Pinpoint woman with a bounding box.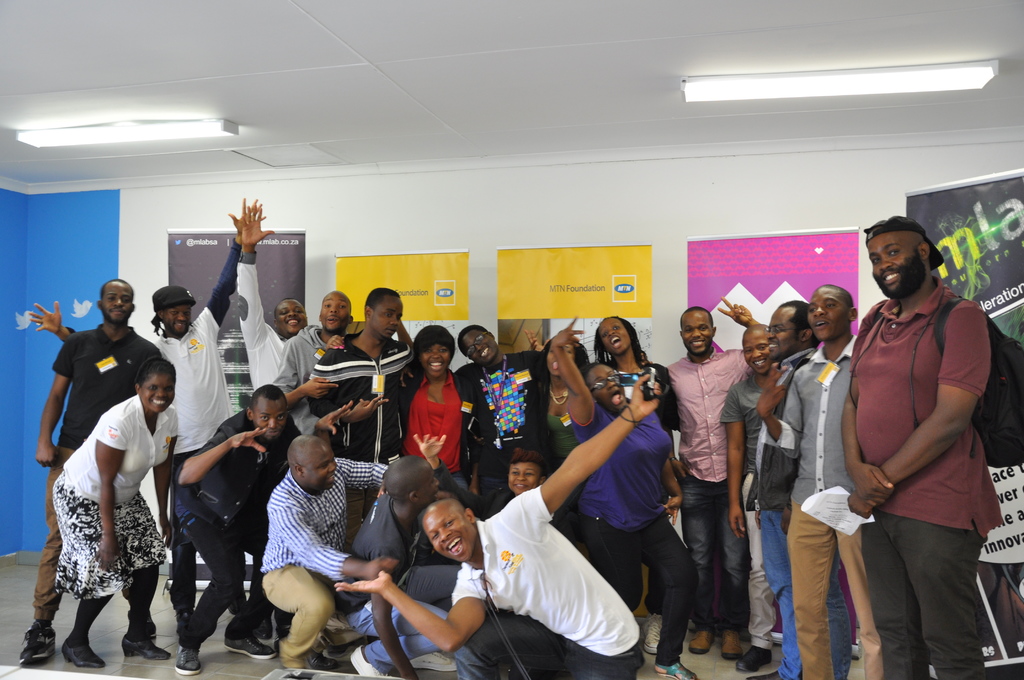
bbox=(524, 311, 673, 432).
